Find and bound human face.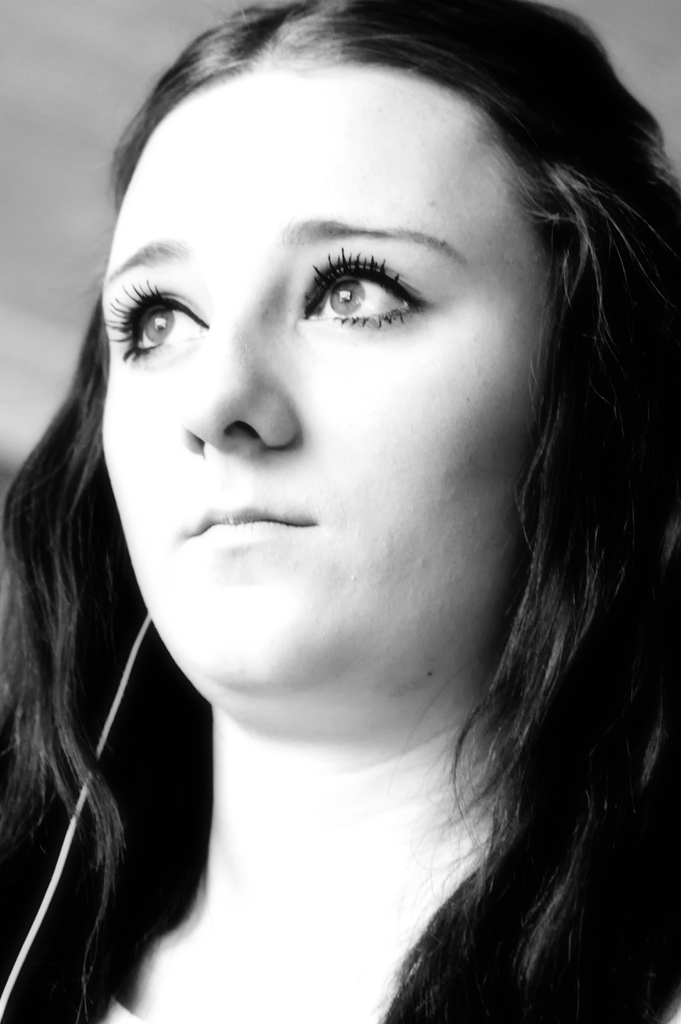
Bound: 93,57,550,706.
